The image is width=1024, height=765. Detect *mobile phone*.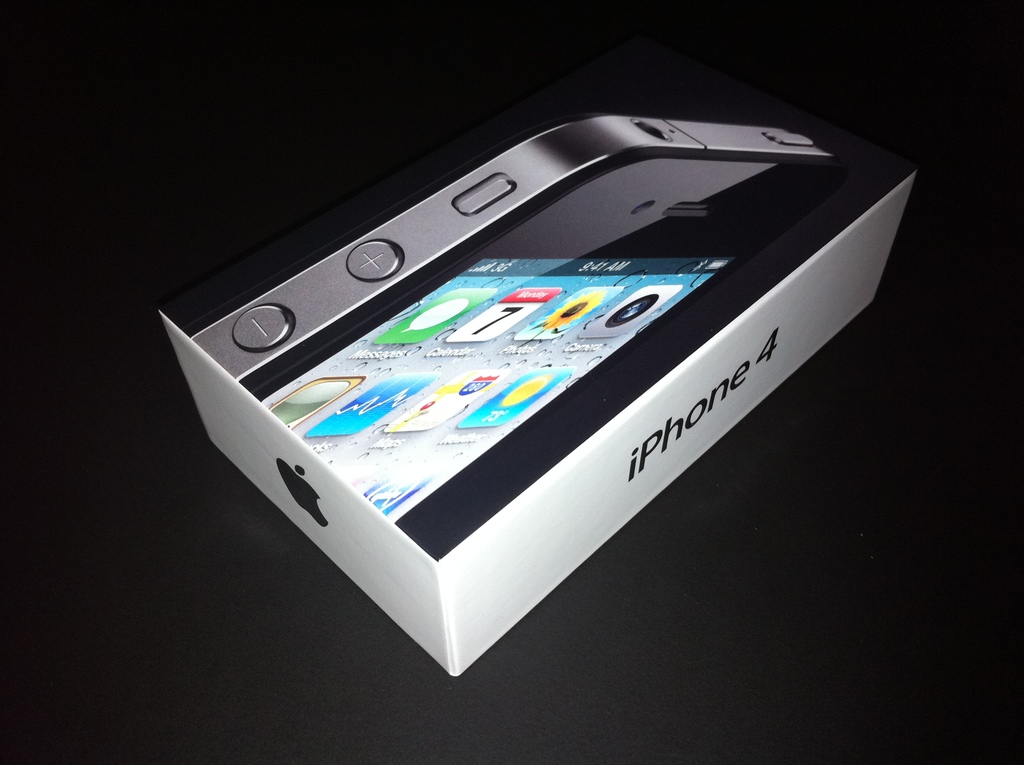
Detection: region(192, 128, 854, 624).
